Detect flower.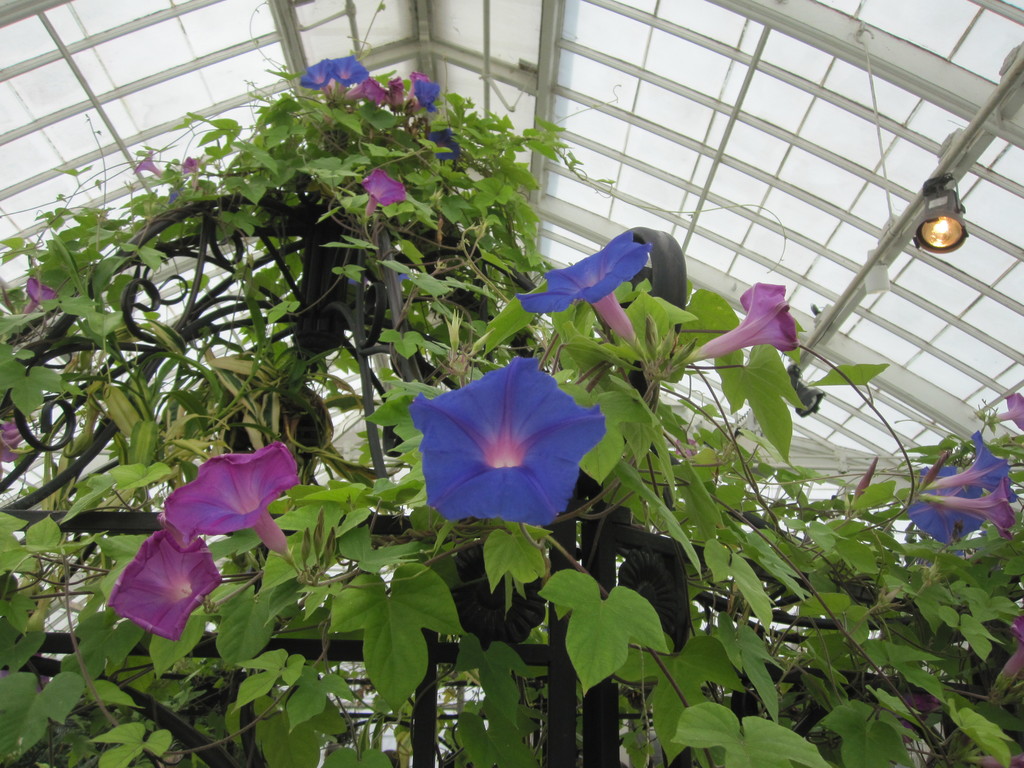
Detected at <box>404,70,436,108</box>.
